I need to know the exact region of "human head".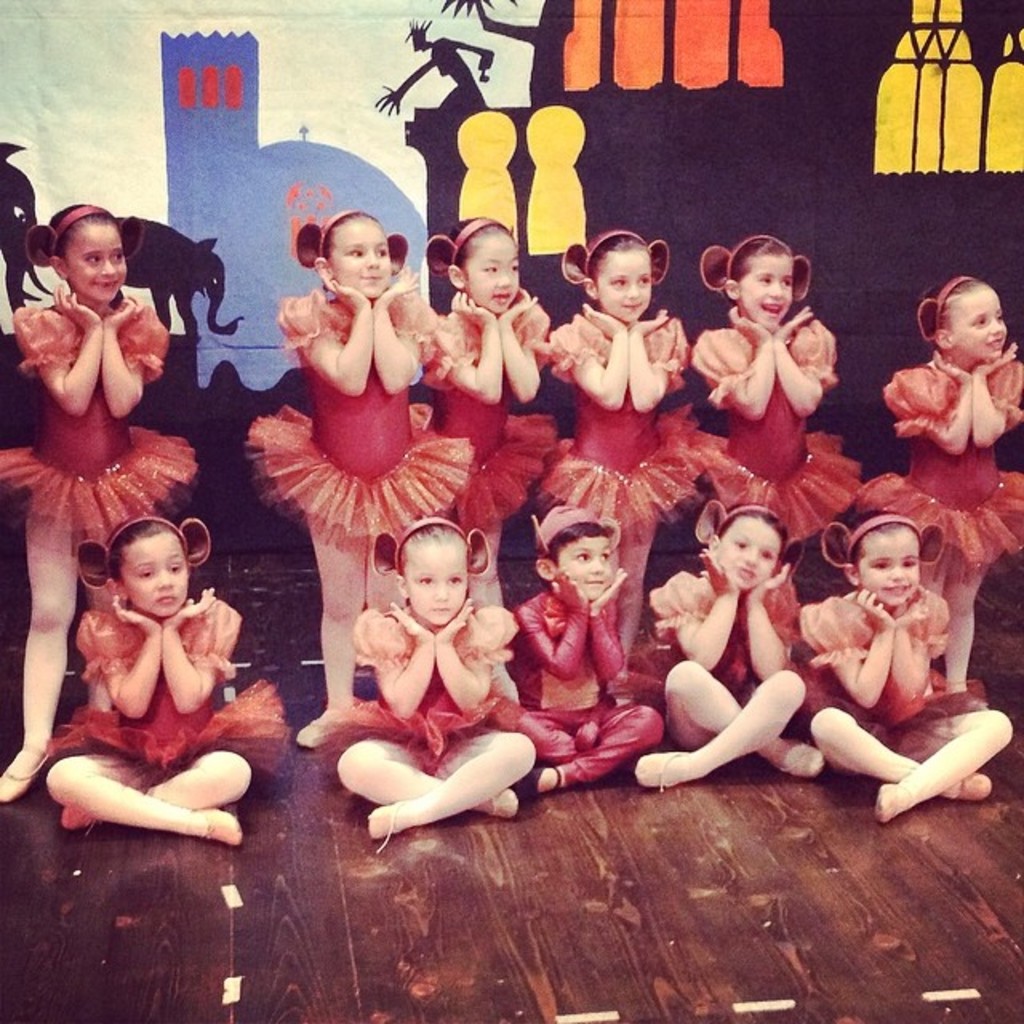
Region: box=[109, 517, 197, 618].
